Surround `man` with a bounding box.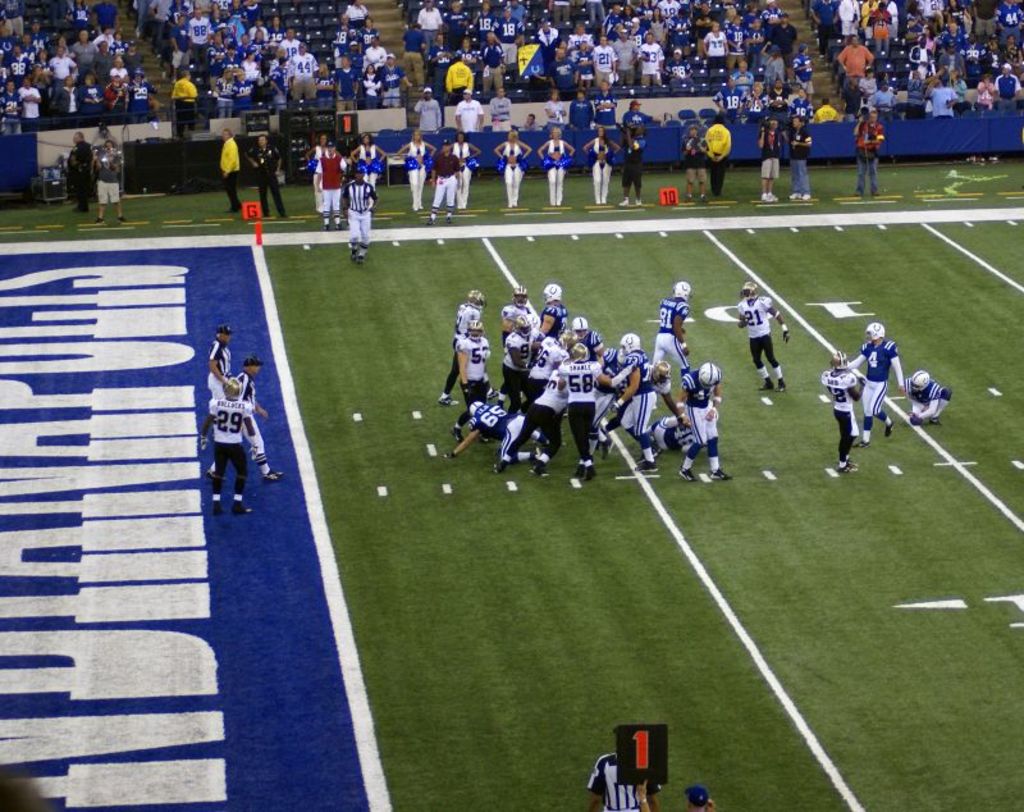
(443,0,467,54).
